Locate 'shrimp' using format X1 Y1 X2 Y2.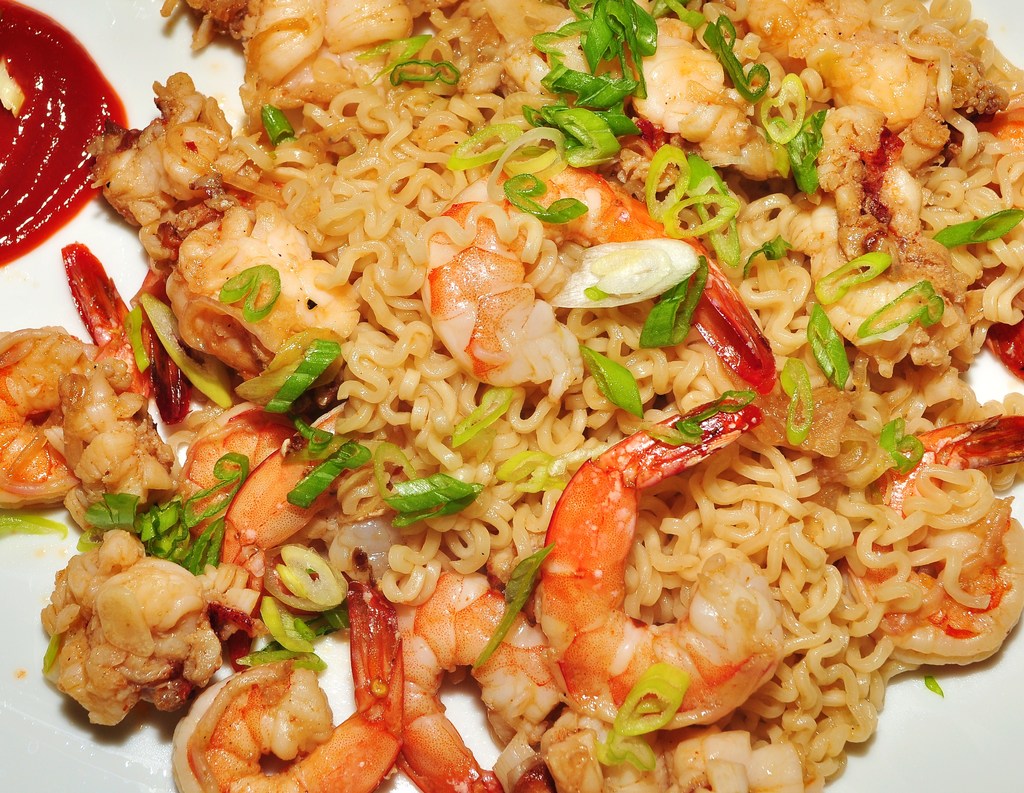
534 395 784 723.
